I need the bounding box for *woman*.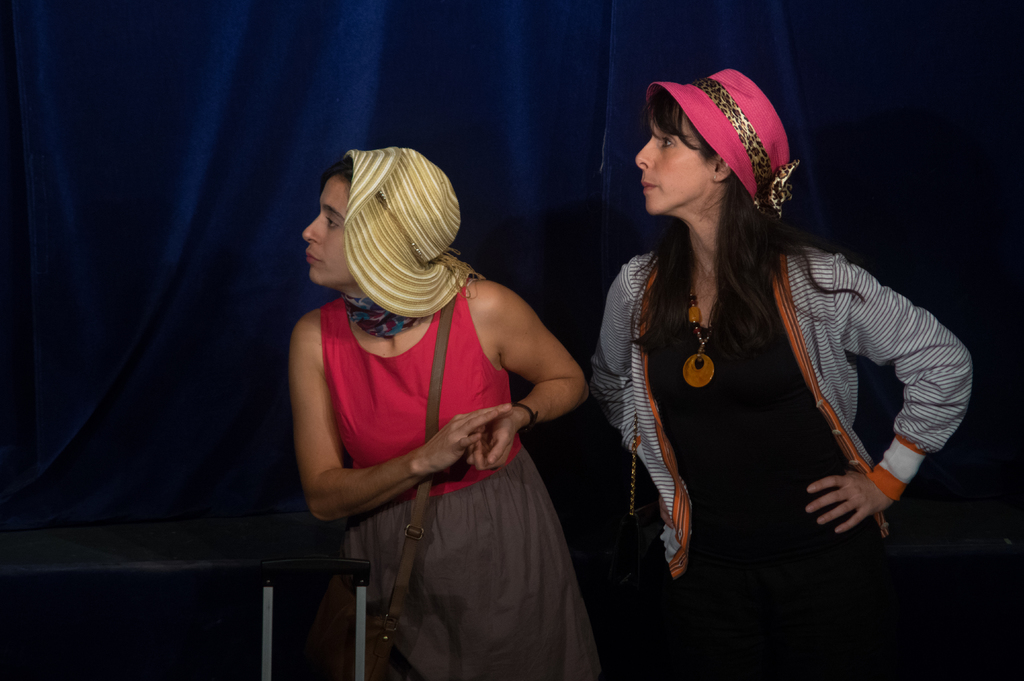
Here it is: bbox(291, 145, 607, 675).
